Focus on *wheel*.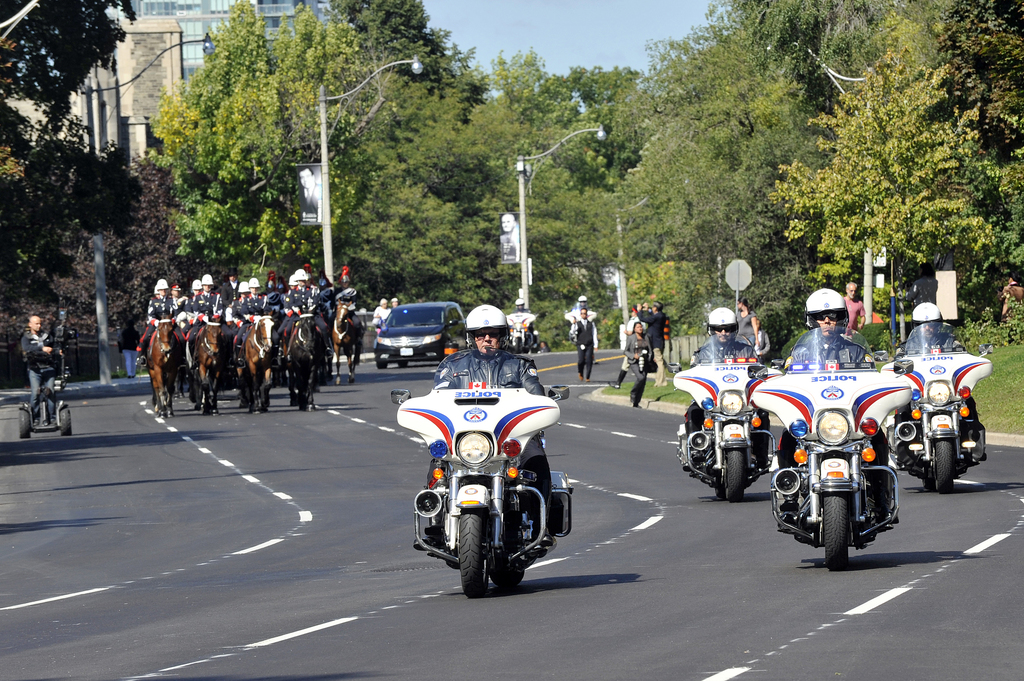
Focused at [59, 407, 75, 435].
